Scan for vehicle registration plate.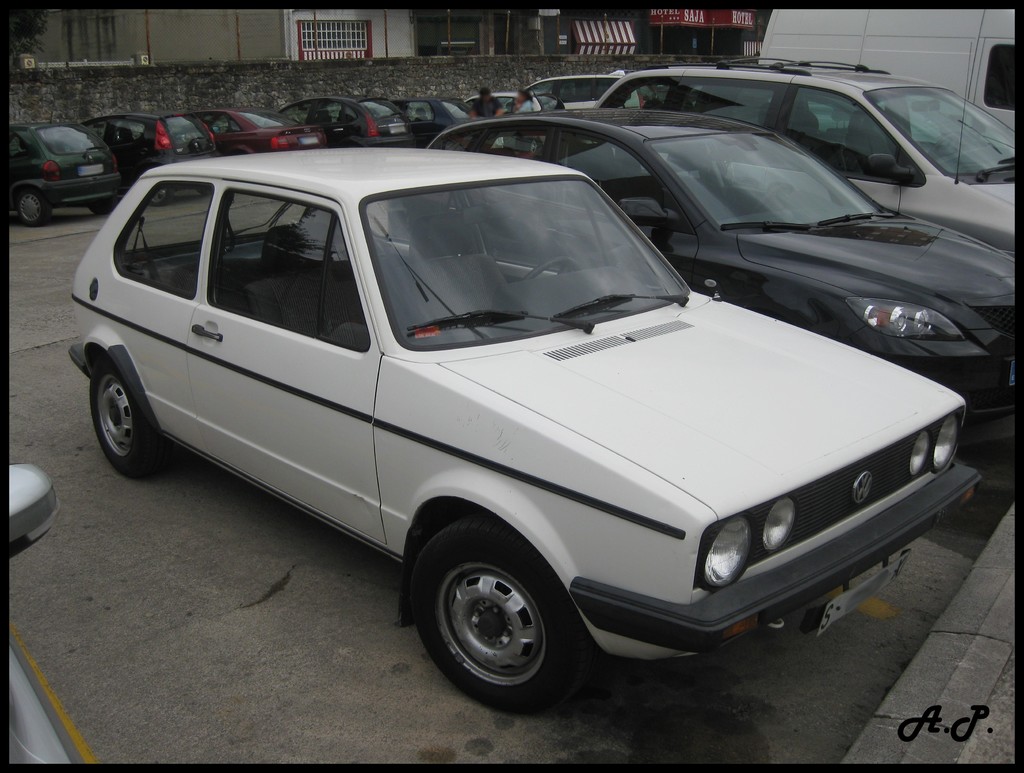
Scan result: [left=823, top=551, right=915, bottom=638].
